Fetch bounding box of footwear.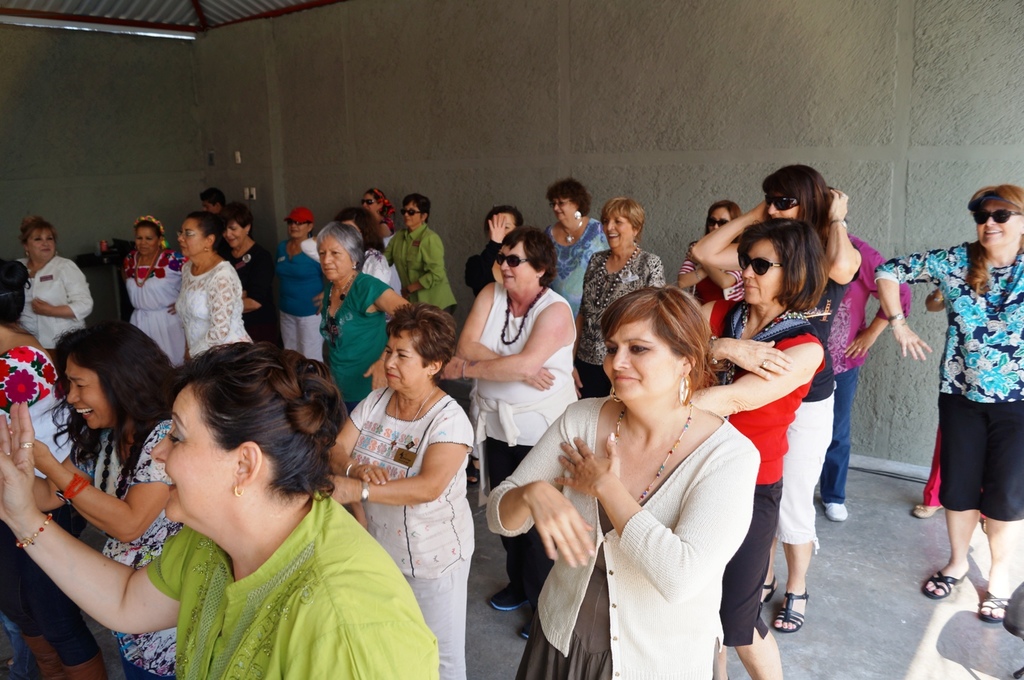
Bbox: [817, 497, 848, 523].
